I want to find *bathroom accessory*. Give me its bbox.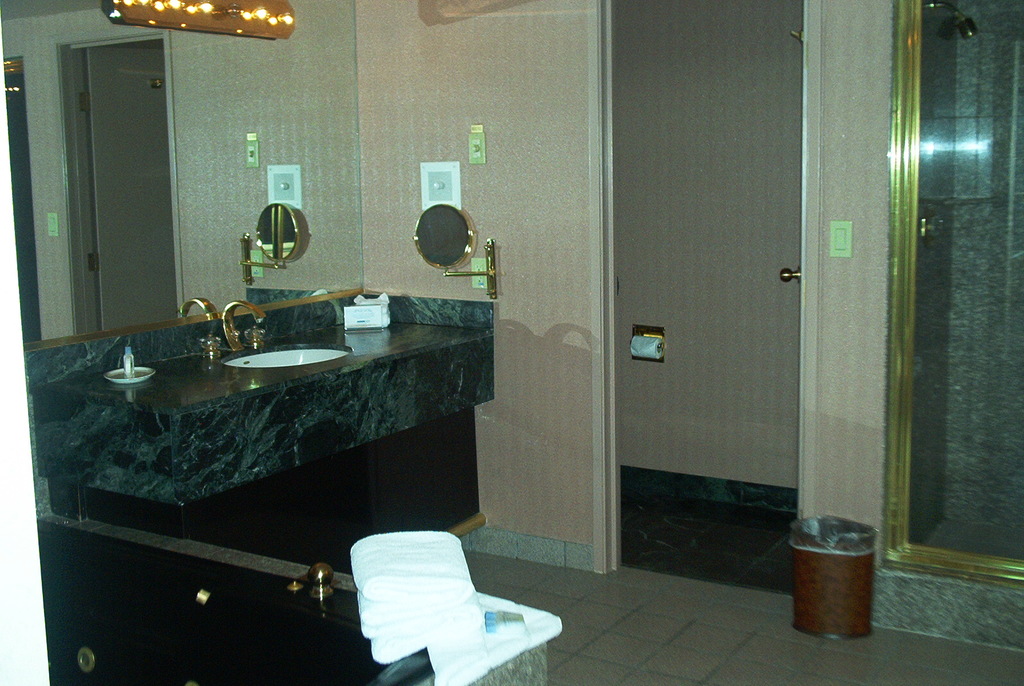
(x1=226, y1=293, x2=276, y2=359).
